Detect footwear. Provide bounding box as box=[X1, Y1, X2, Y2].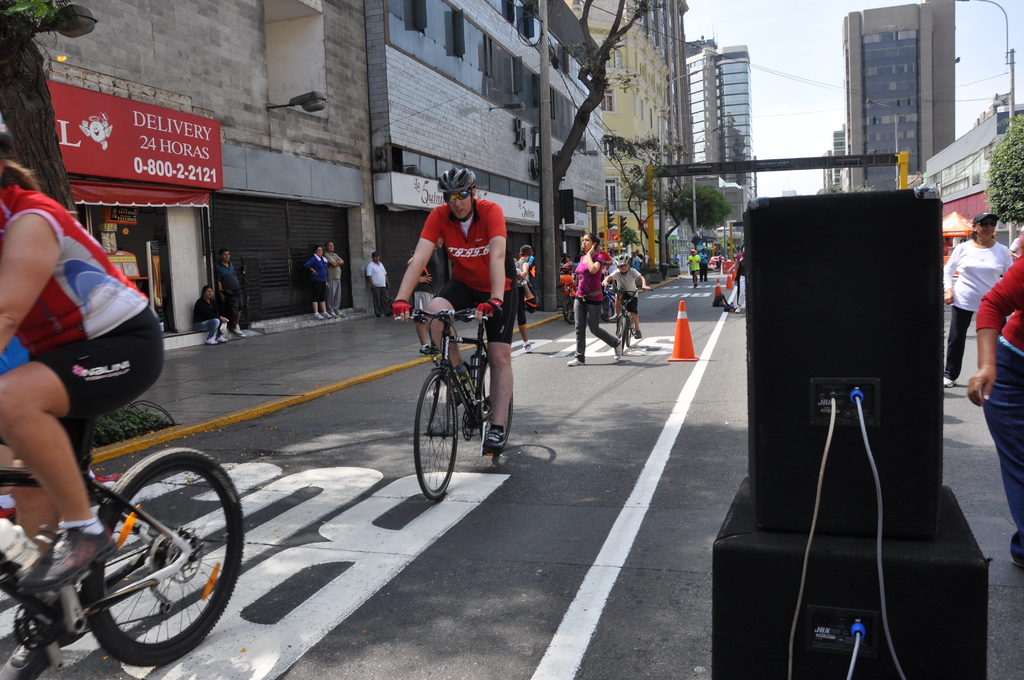
box=[218, 334, 228, 342].
